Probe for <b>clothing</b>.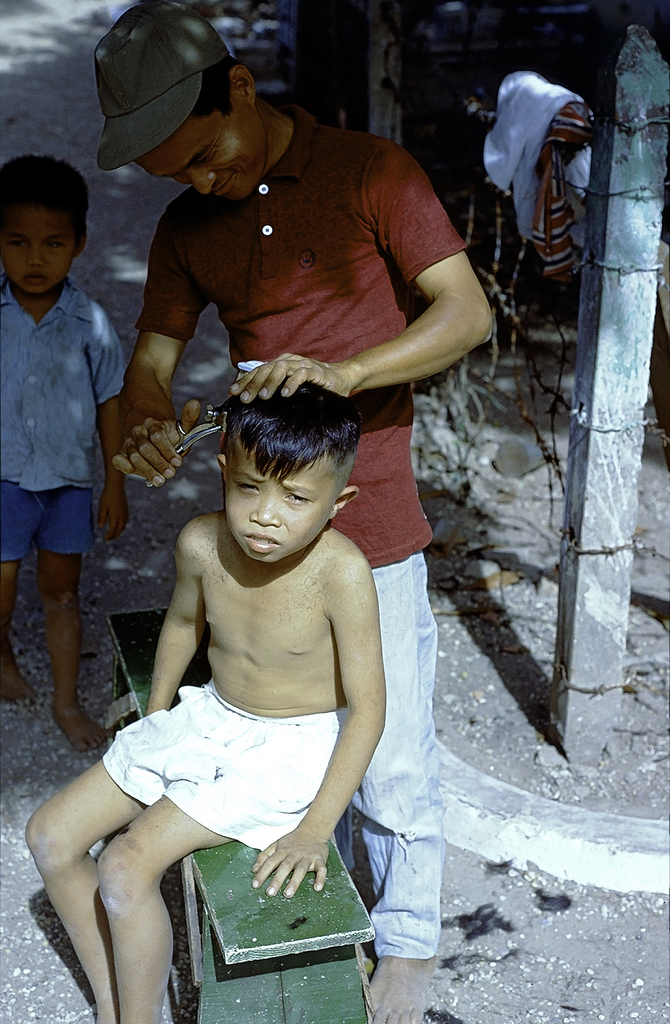
Probe result: detection(0, 278, 122, 548).
